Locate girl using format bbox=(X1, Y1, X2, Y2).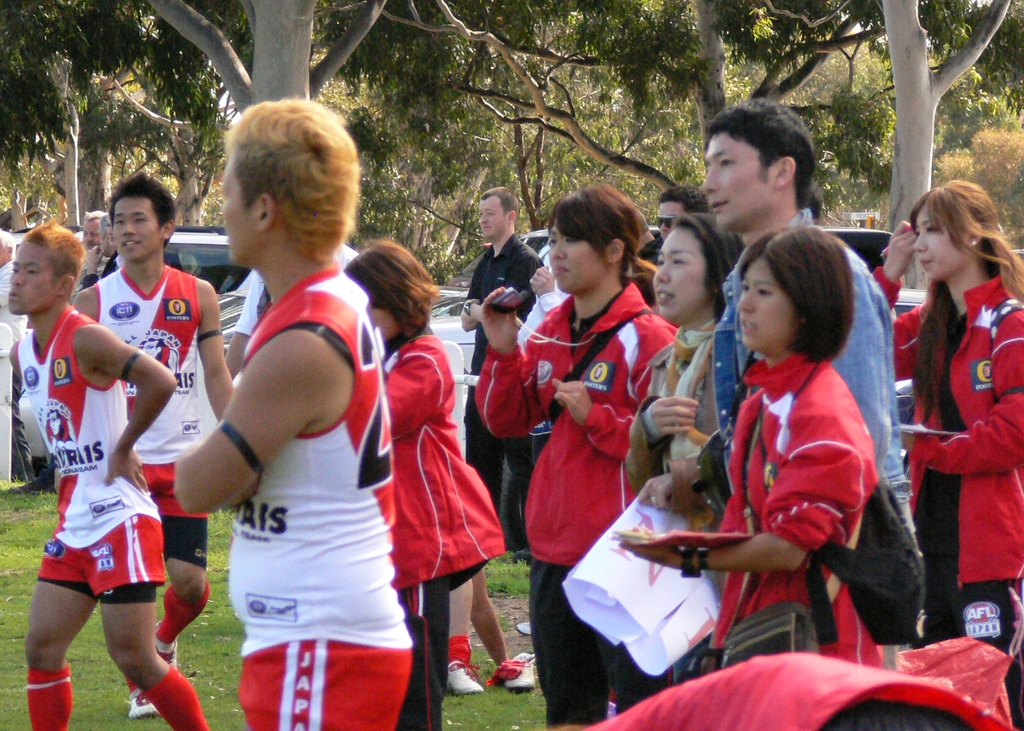
bbox=(871, 175, 1023, 730).
